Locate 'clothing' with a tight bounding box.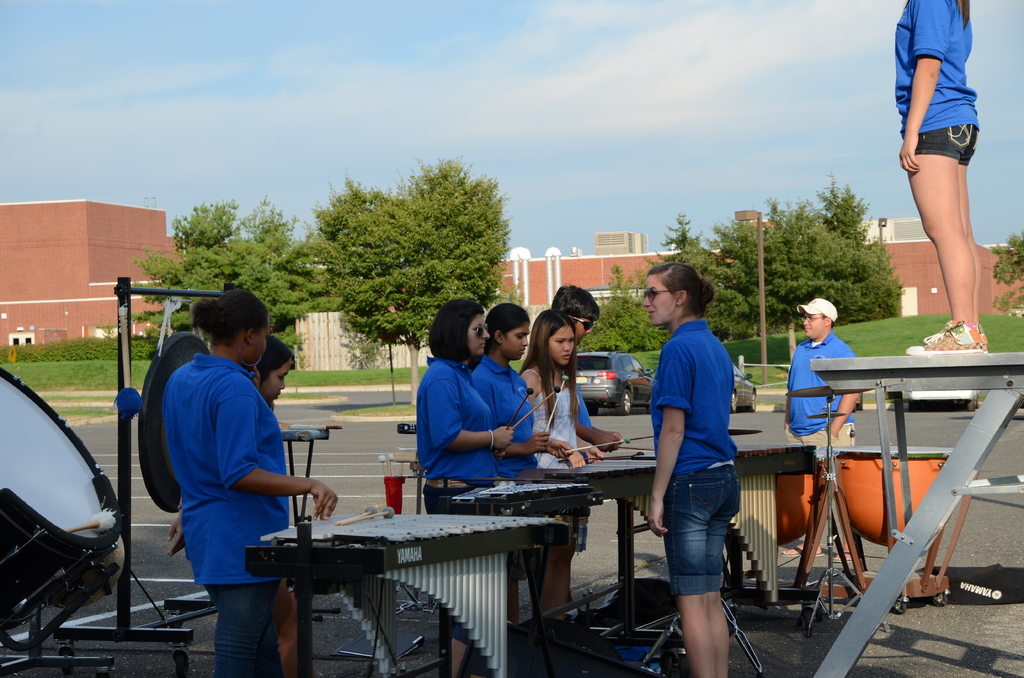
[410, 353, 493, 472].
